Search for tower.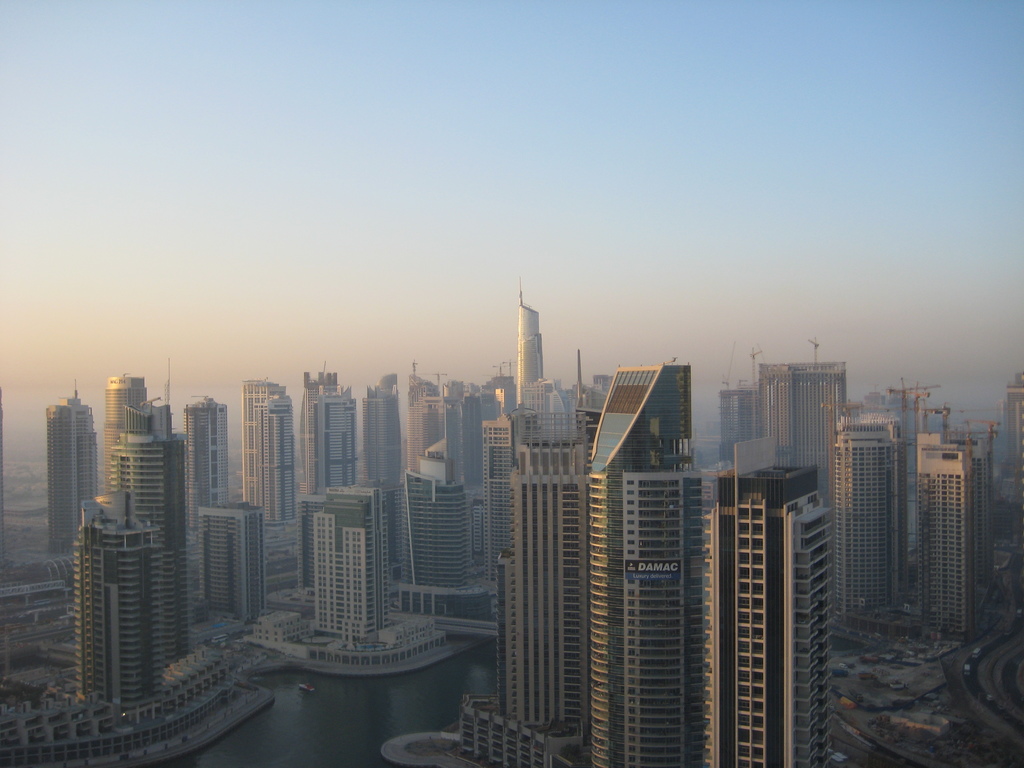
Found at l=410, t=365, r=440, b=488.
